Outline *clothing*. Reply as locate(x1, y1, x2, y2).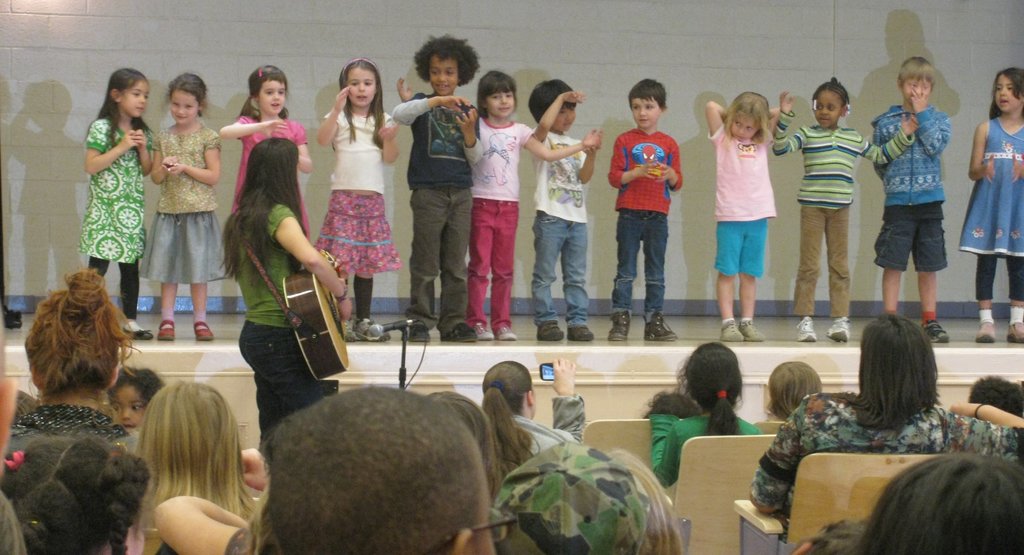
locate(657, 408, 751, 478).
